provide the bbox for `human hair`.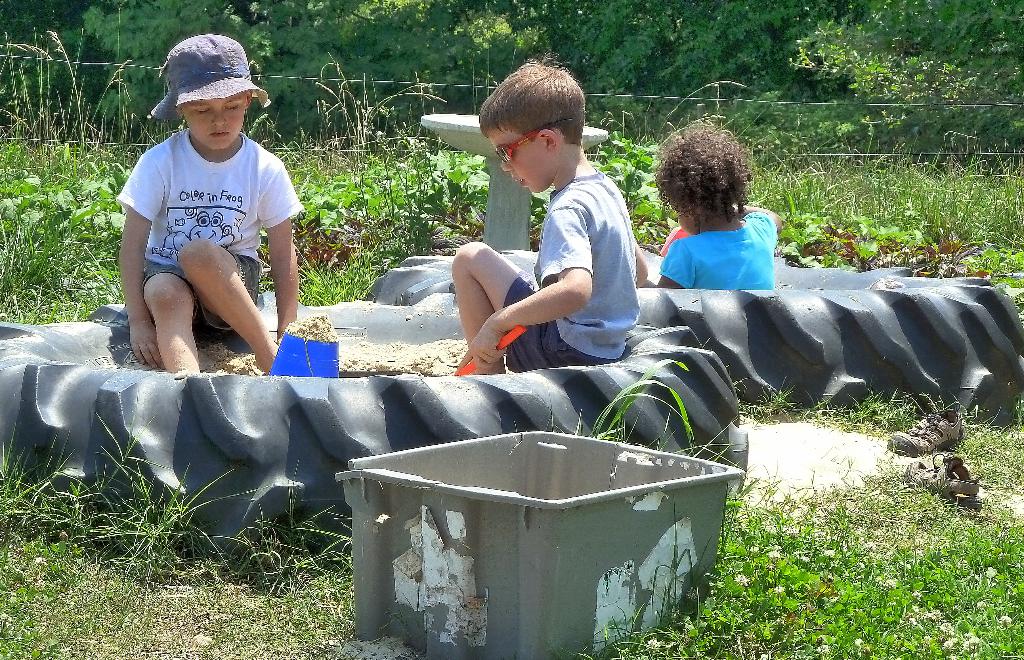
Rect(663, 118, 754, 230).
